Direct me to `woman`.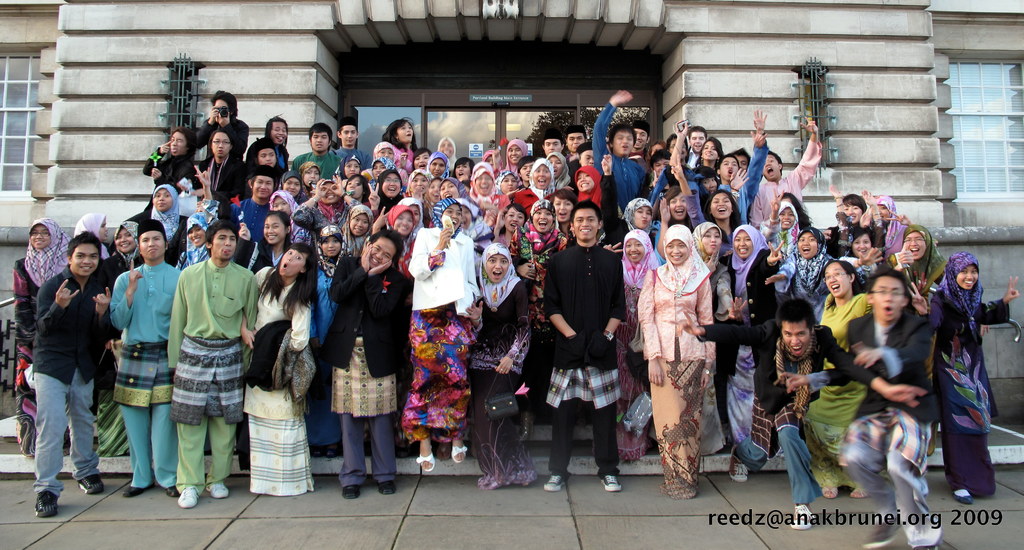
Direction: bbox=(690, 217, 744, 331).
